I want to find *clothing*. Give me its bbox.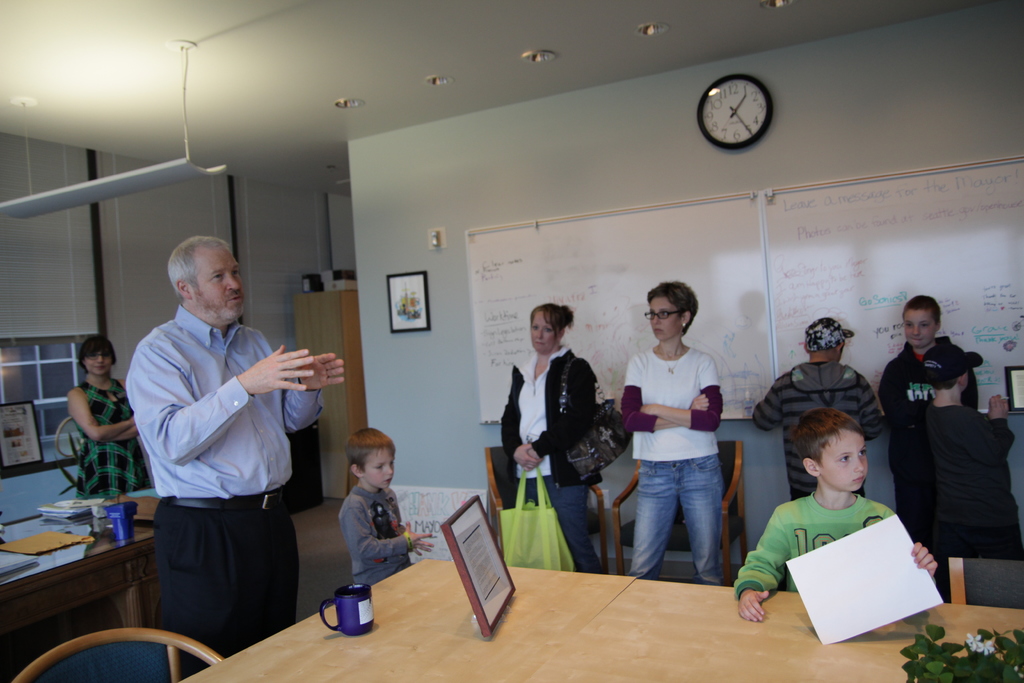
[909, 398, 1023, 563].
